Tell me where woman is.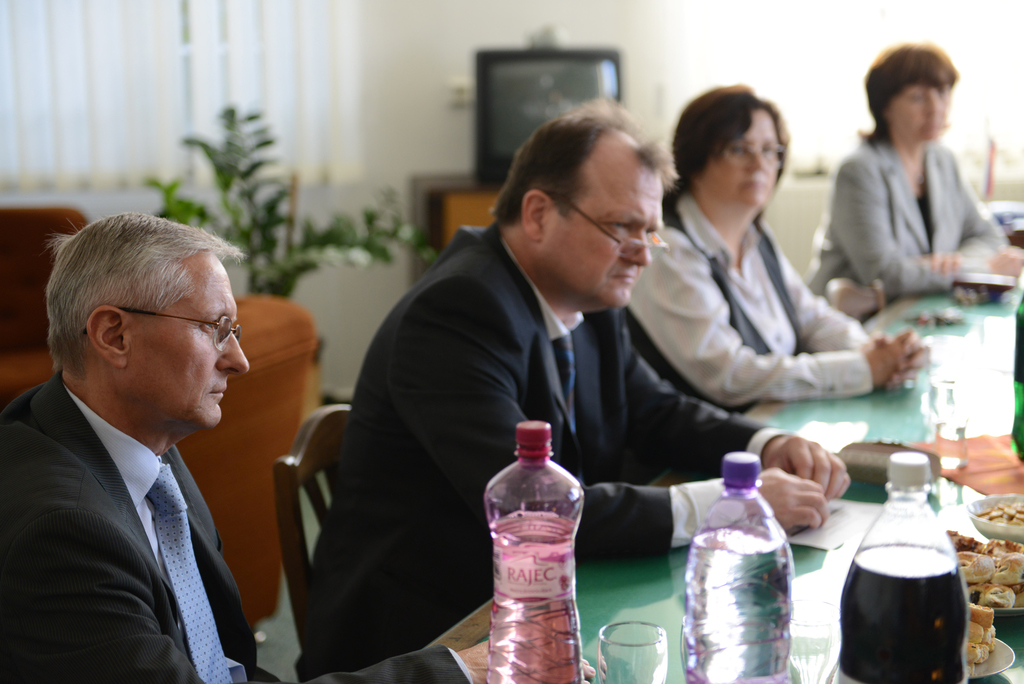
woman is at (612,79,929,412).
